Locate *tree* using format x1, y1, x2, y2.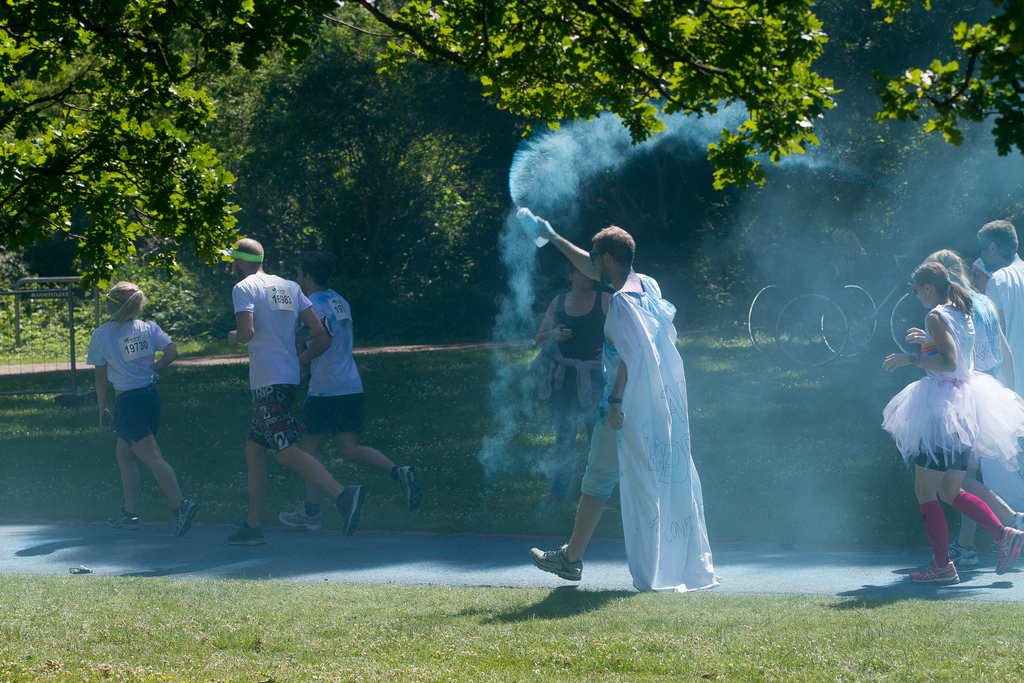
0, 0, 847, 322.
